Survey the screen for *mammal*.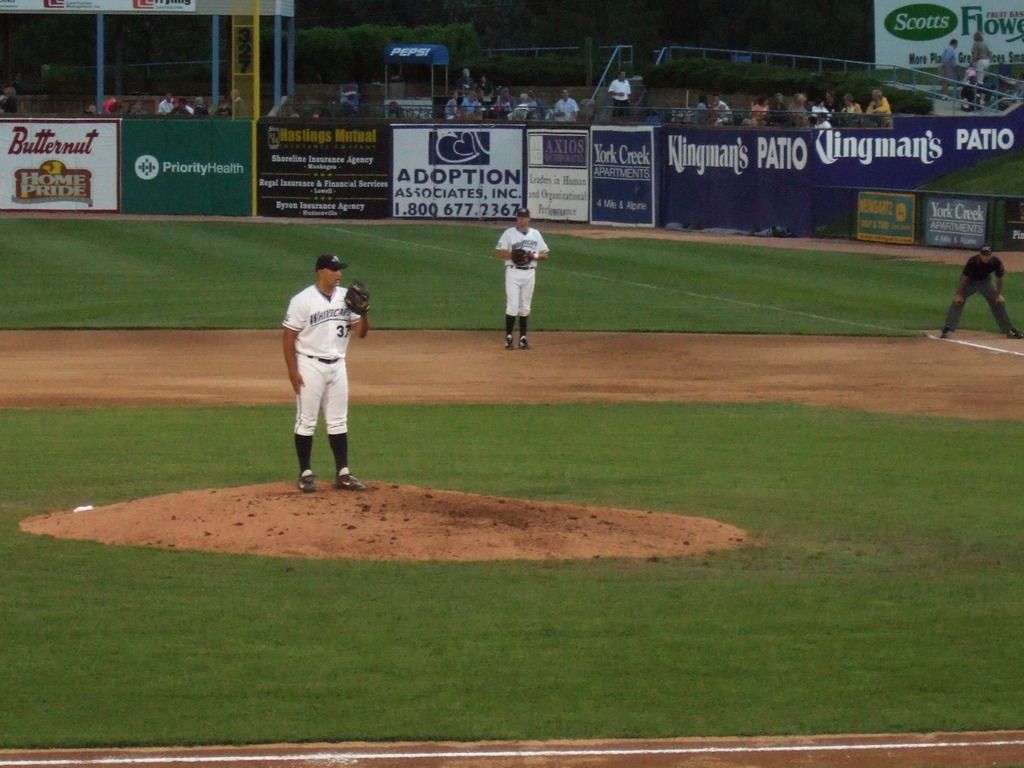
Survey found: (961, 72, 982, 110).
